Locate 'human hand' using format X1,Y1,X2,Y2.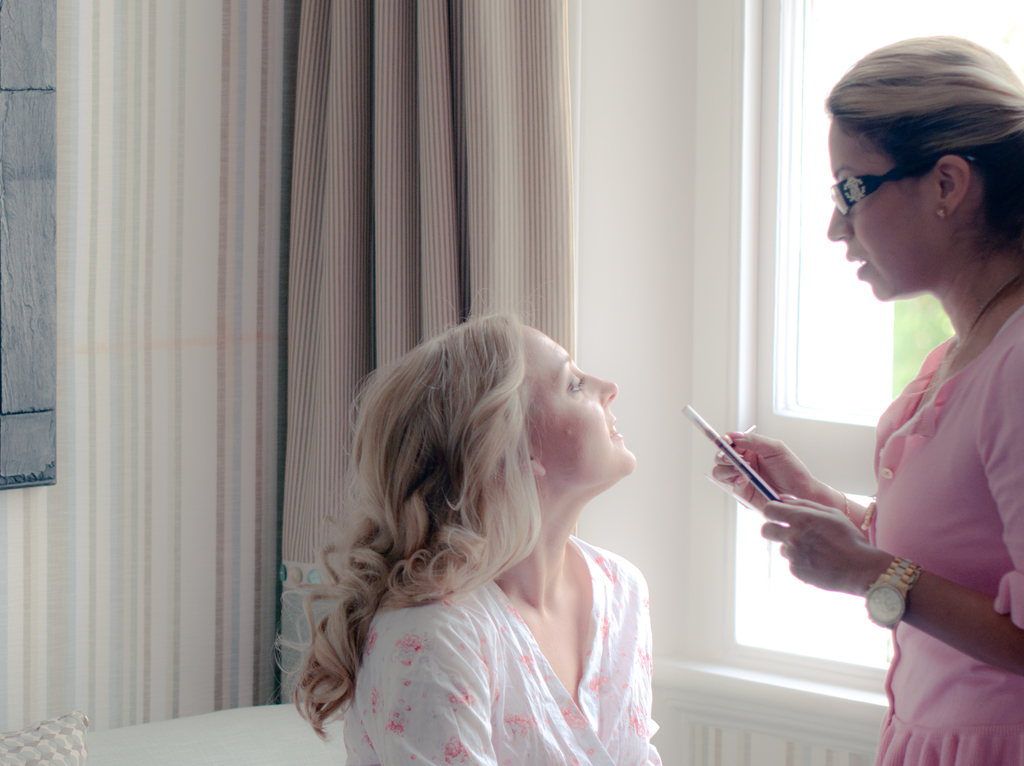
708,426,875,561.
